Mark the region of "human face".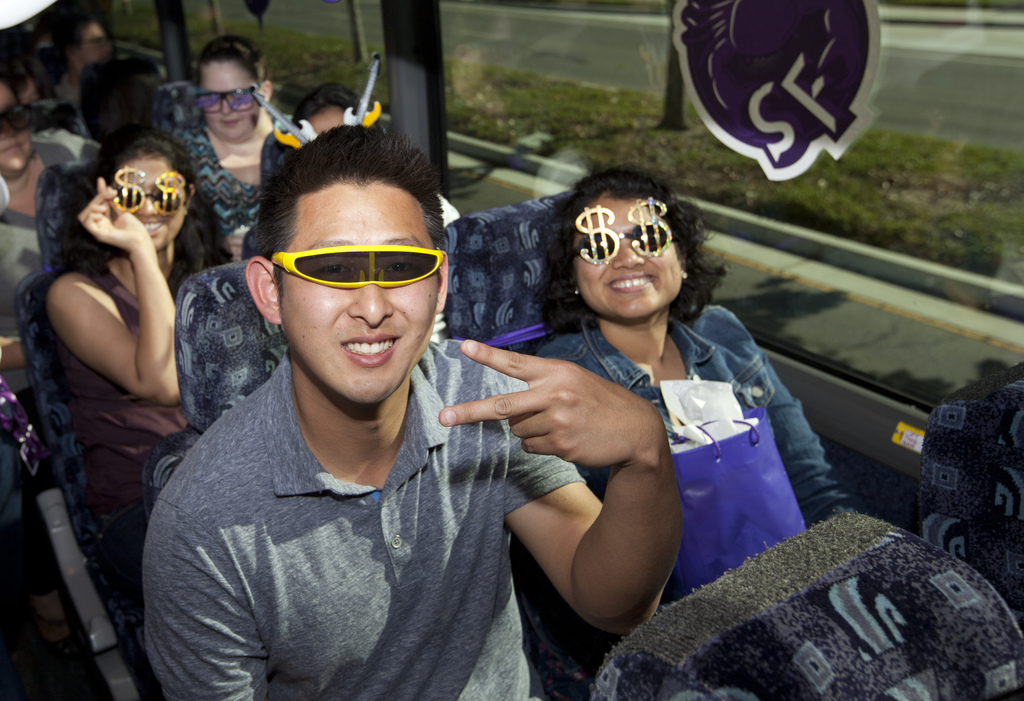
Region: bbox(119, 156, 178, 243).
